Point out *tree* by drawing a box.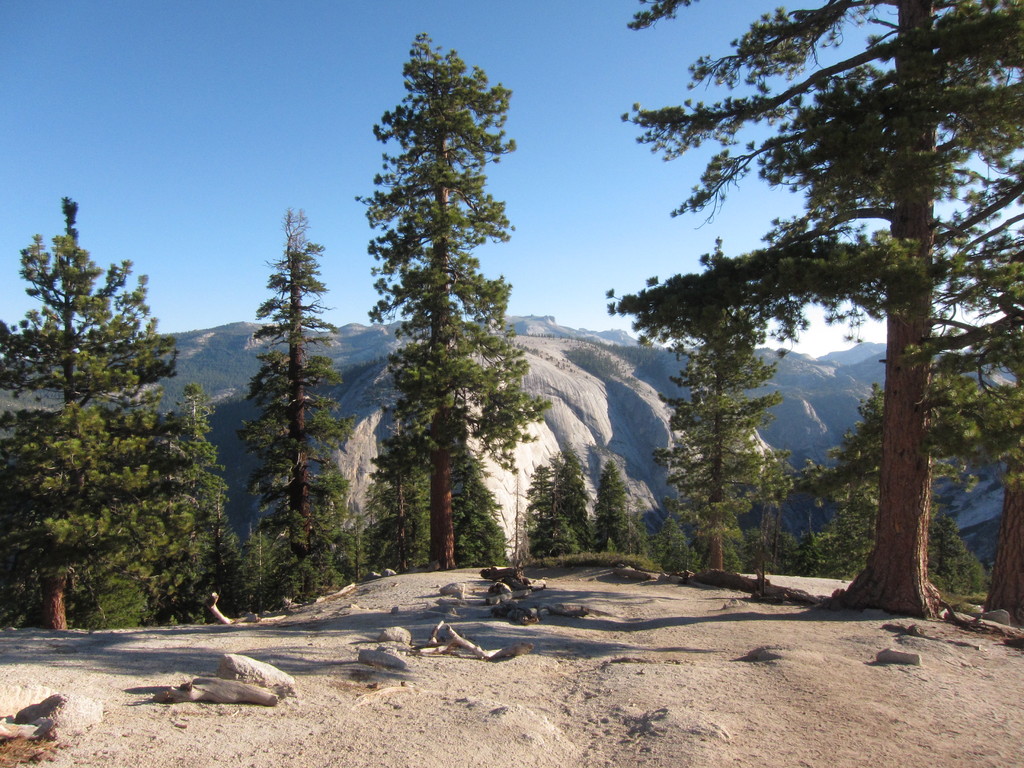
[x1=820, y1=482, x2=879, y2=584].
